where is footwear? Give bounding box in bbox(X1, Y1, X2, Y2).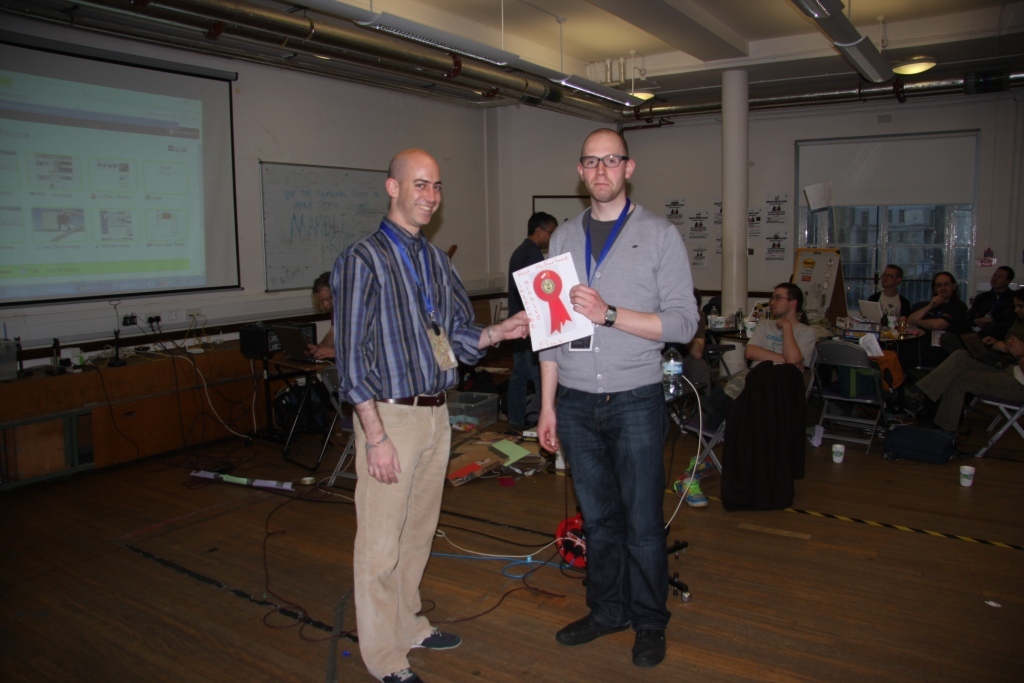
bbox(629, 624, 666, 679).
